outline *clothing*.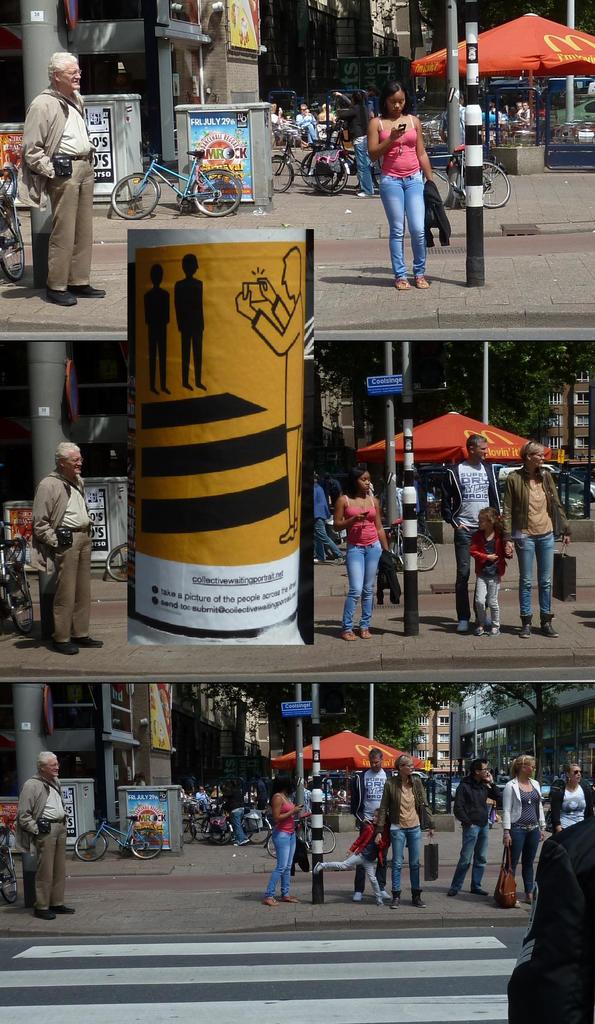
Outline: <bbox>550, 784, 594, 833</bbox>.
